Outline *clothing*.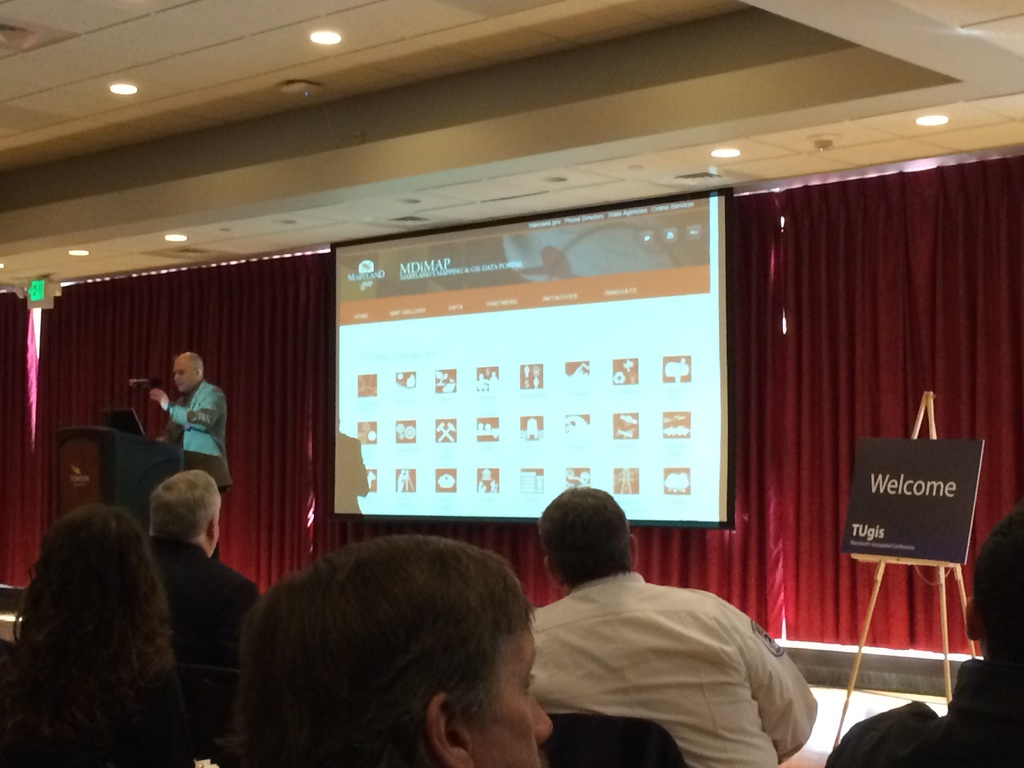
Outline: detection(0, 651, 193, 767).
